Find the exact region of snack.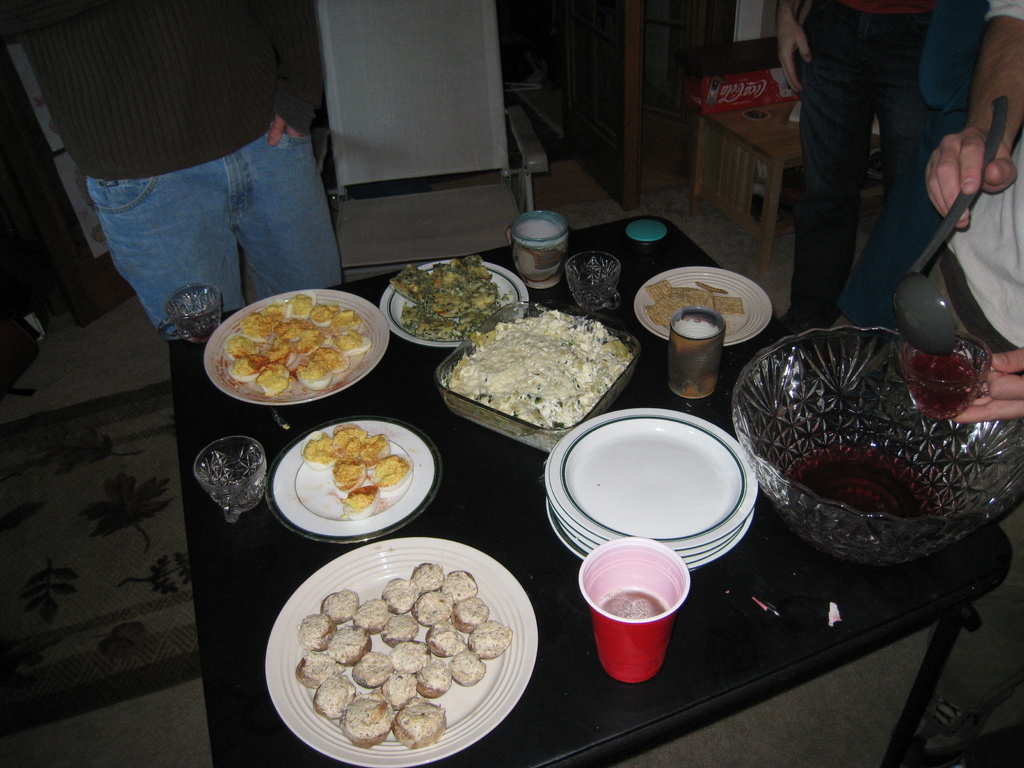
Exact region: 354, 490, 376, 524.
